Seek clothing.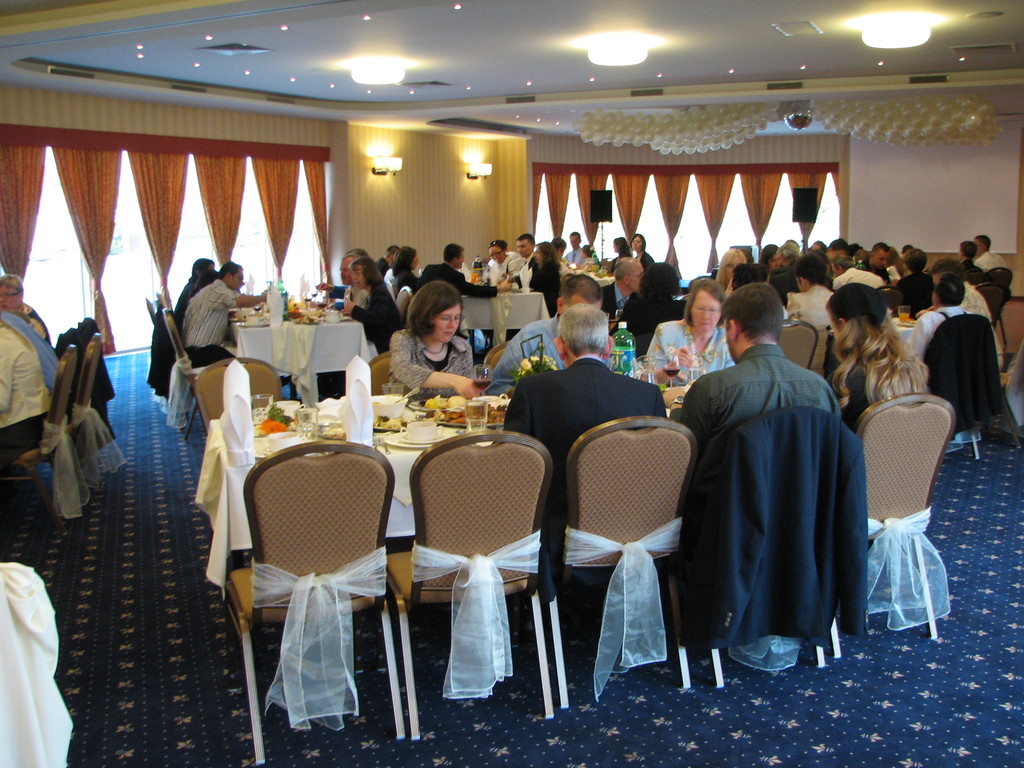
174 278 211 318.
